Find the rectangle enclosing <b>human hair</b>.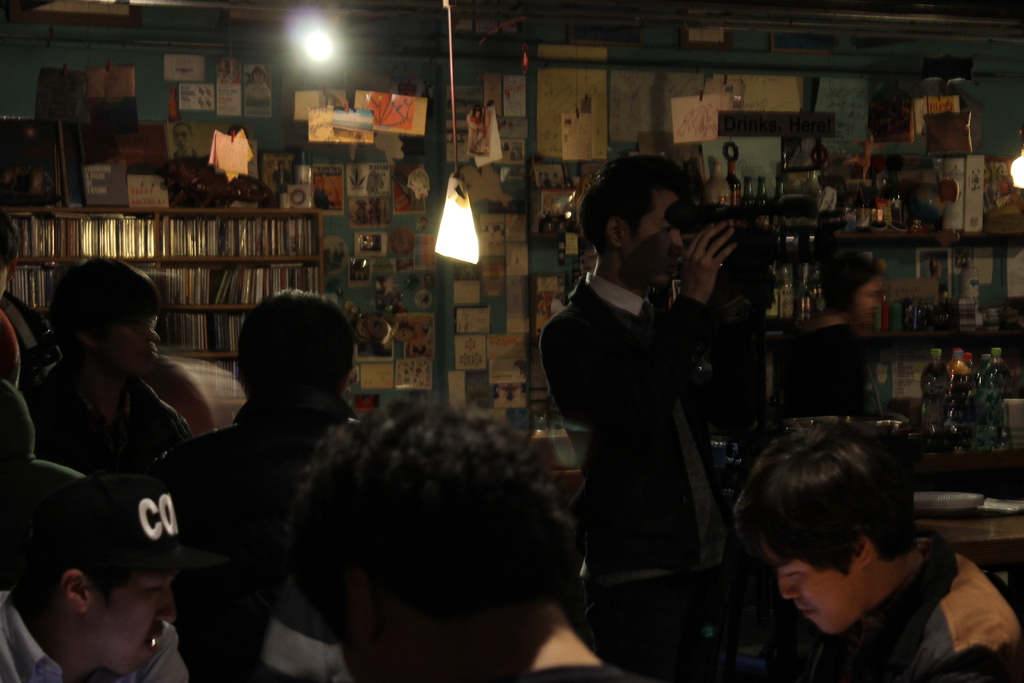
{"left": 33, "top": 567, "right": 134, "bottom": 602}.
